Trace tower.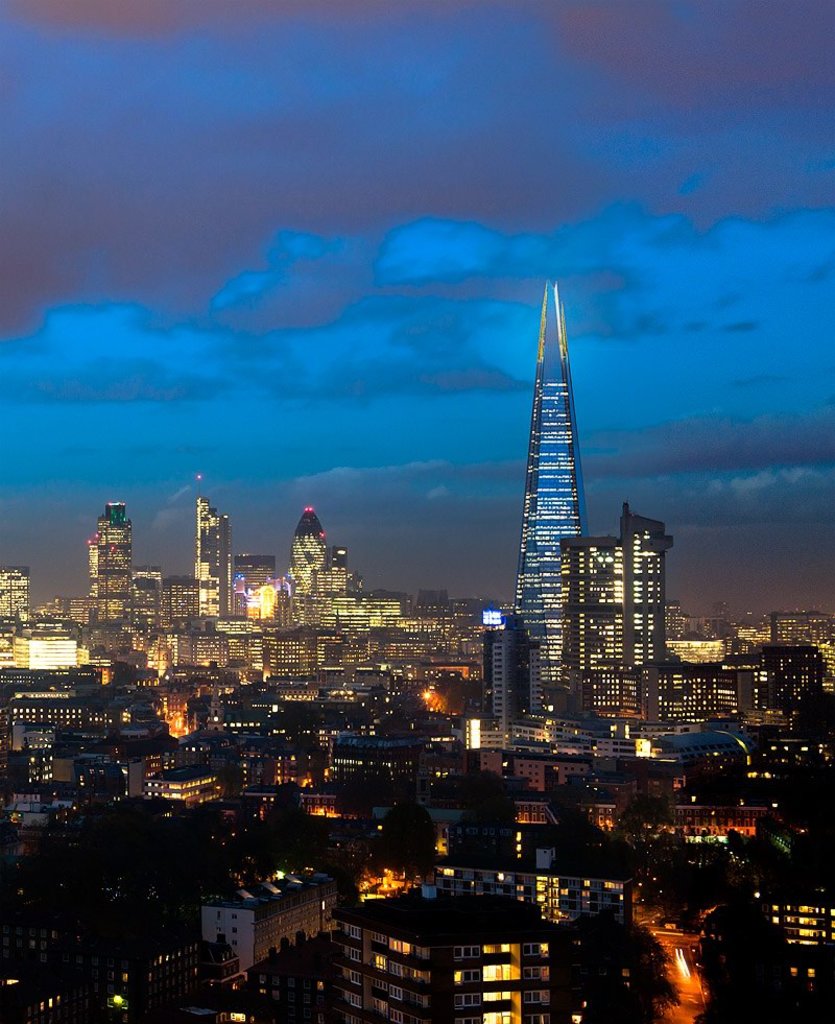
Traced to x1=484 y1=237 x2=641 y2=719.
